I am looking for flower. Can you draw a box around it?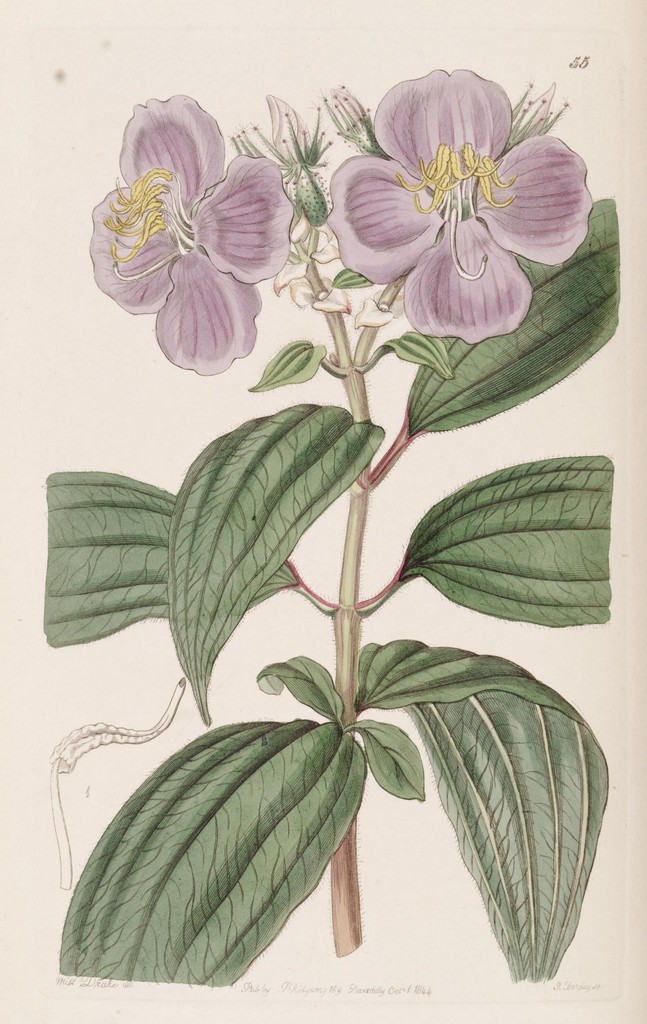
Sure, the bounding box is l=329, t=59, r=586, b=331.
